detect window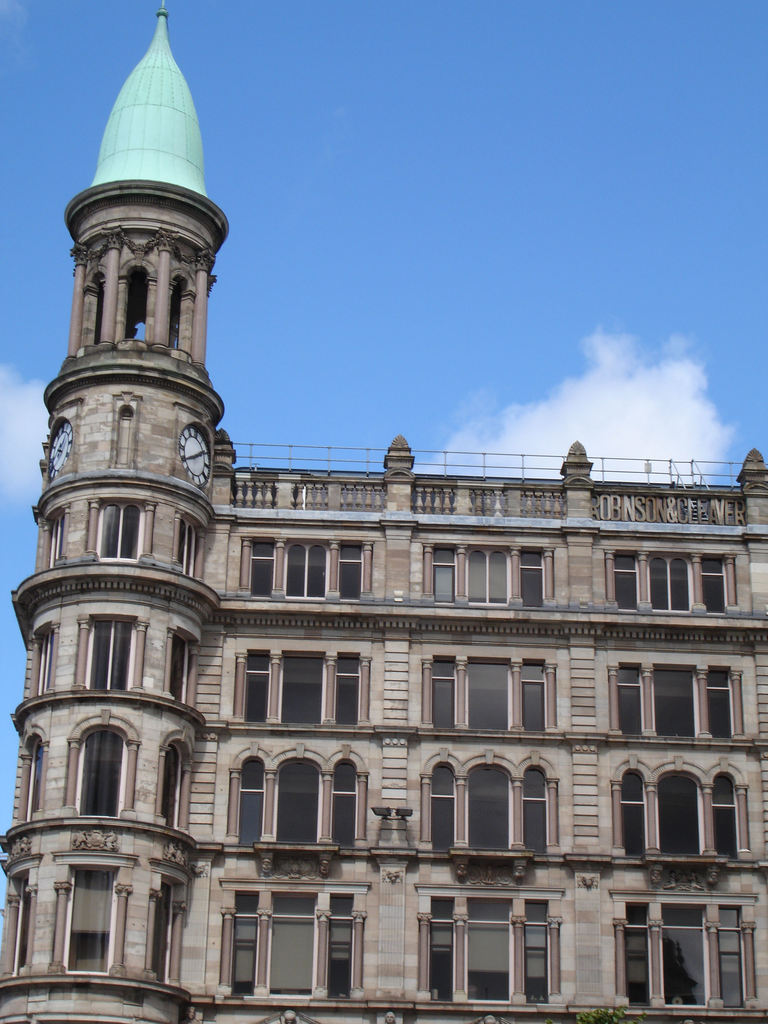
<bbox>517, 550, 547, 605</bbox>
